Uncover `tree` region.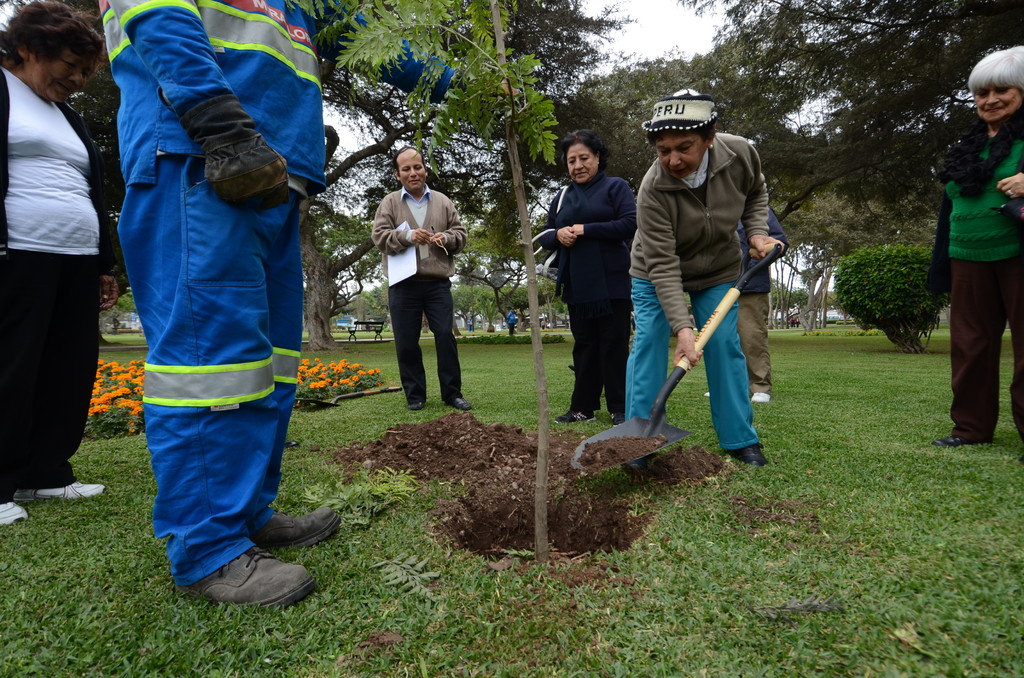
Uncovered: (left=7, top=0, right=130, bottom=307).
